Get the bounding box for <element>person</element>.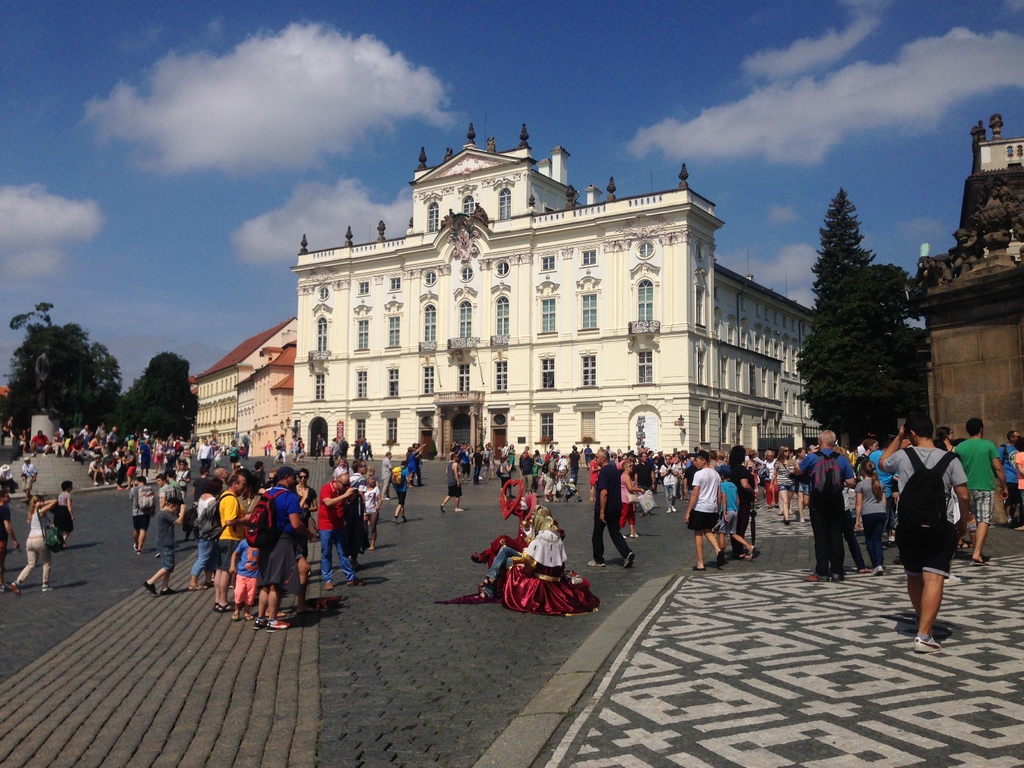
box(879, 412, 970, 655).
